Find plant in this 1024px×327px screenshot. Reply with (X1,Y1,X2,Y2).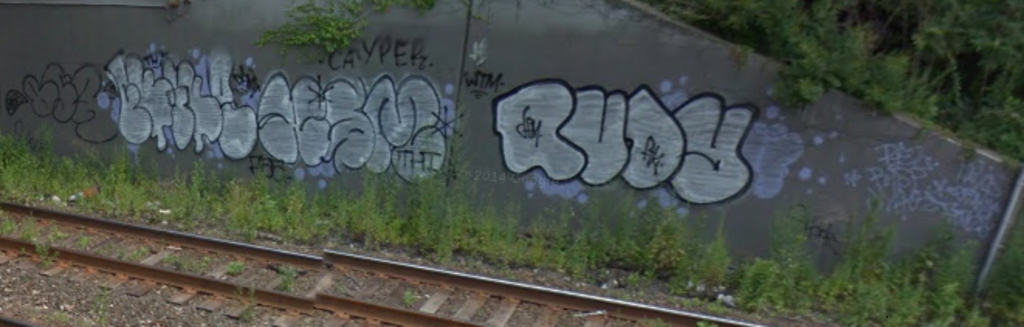
(167,254,186,273).
